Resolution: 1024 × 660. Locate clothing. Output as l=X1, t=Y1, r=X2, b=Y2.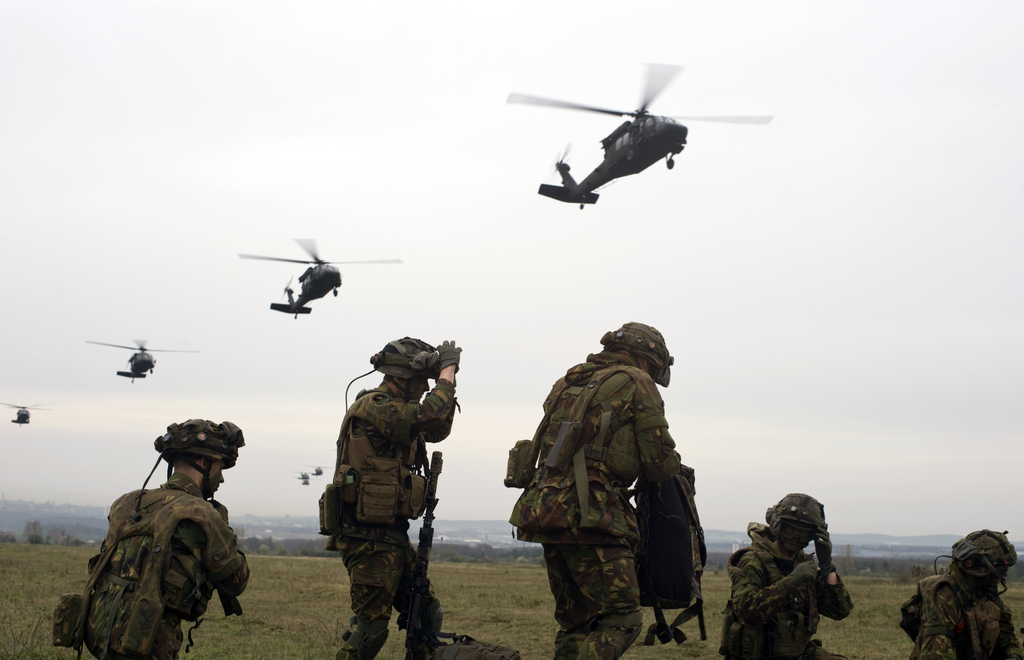
l=889, t=559, r=1020, b=654.
